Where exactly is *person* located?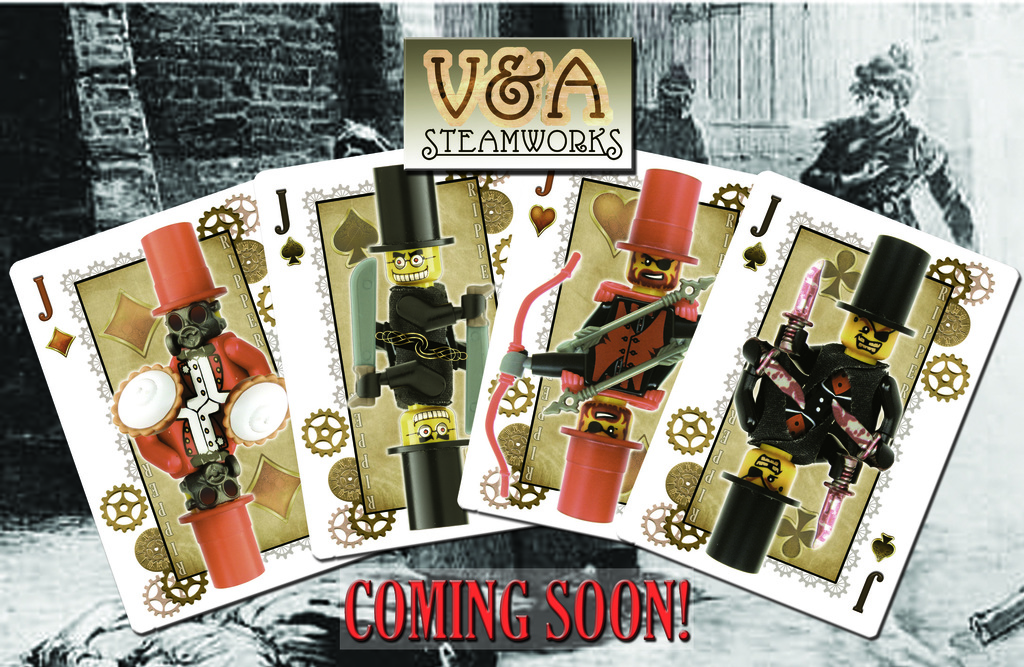
Its bounding box is 351 318 470 530.
